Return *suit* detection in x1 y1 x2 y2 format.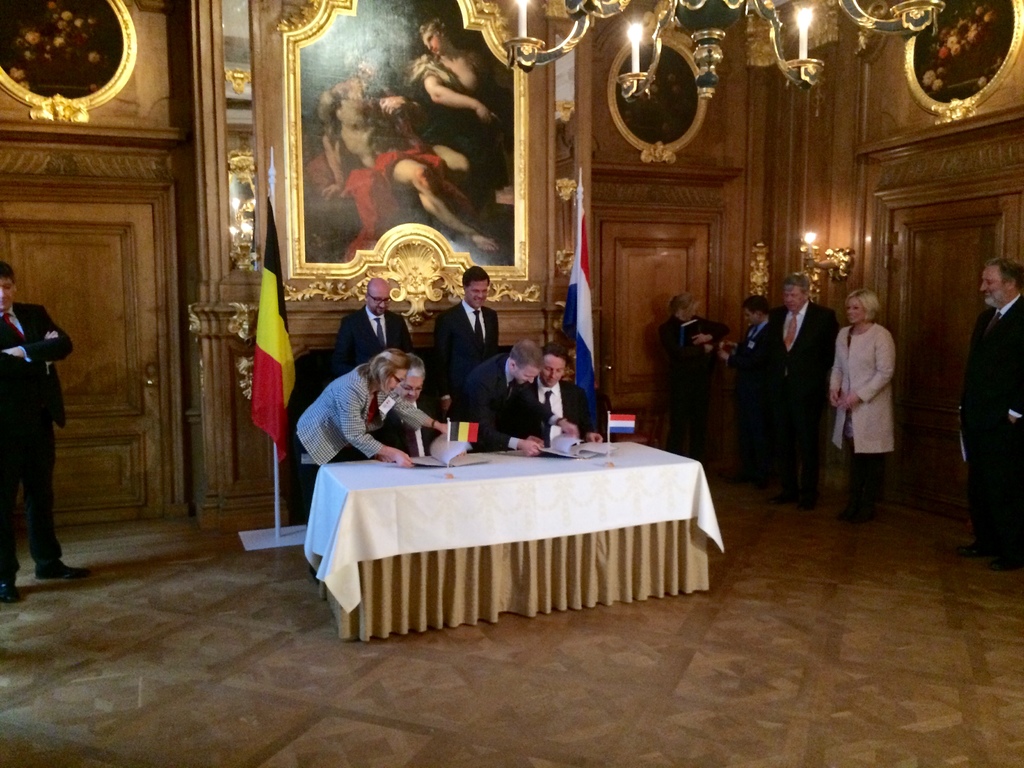
0 304 77 574.
